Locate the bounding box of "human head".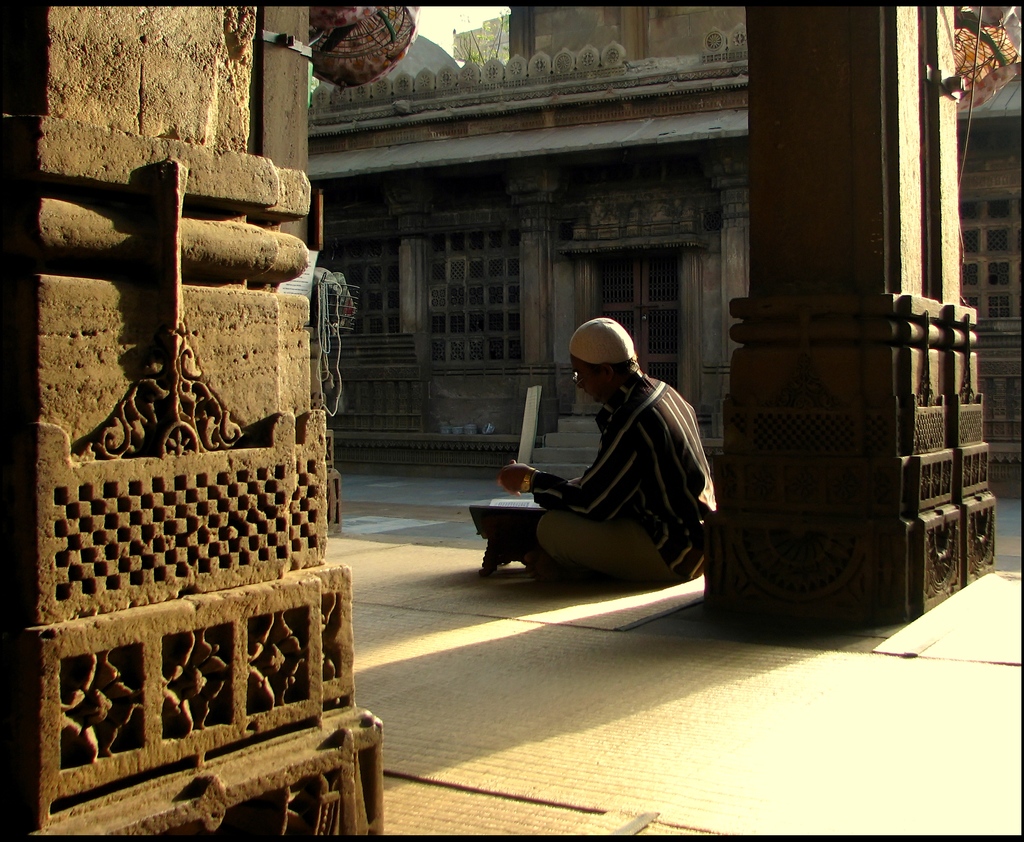
Bounding box: detection(563, 314, 644, 396).
